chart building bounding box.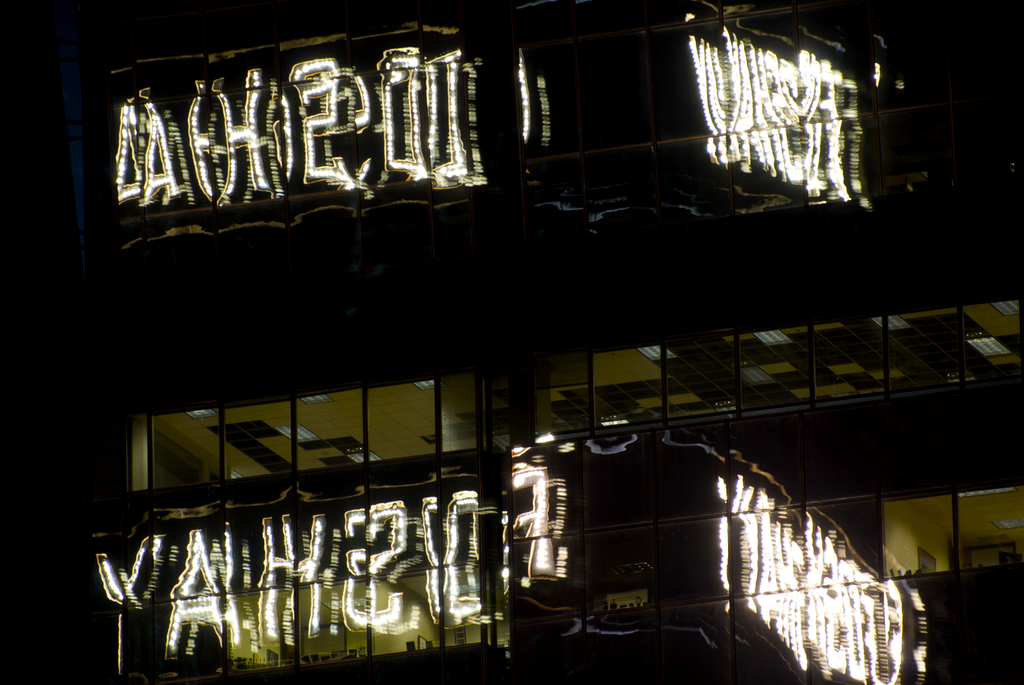
Charted: 0 0 1023 684.
